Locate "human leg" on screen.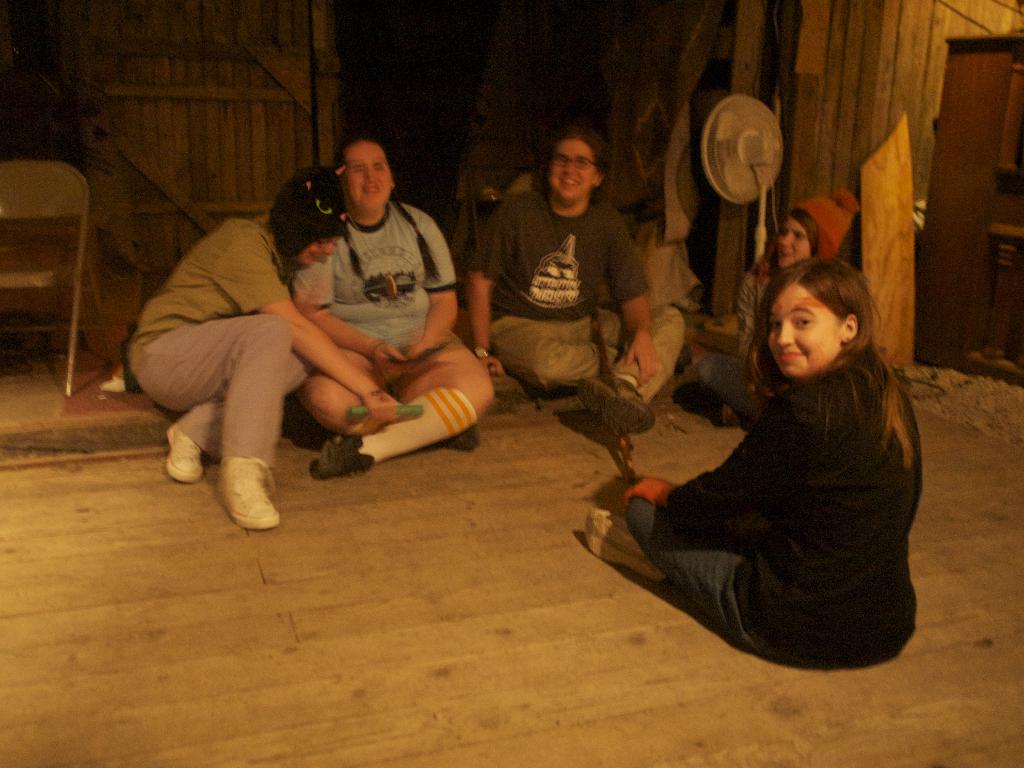
On screen at l=125, t=312, r=293, b=531.
